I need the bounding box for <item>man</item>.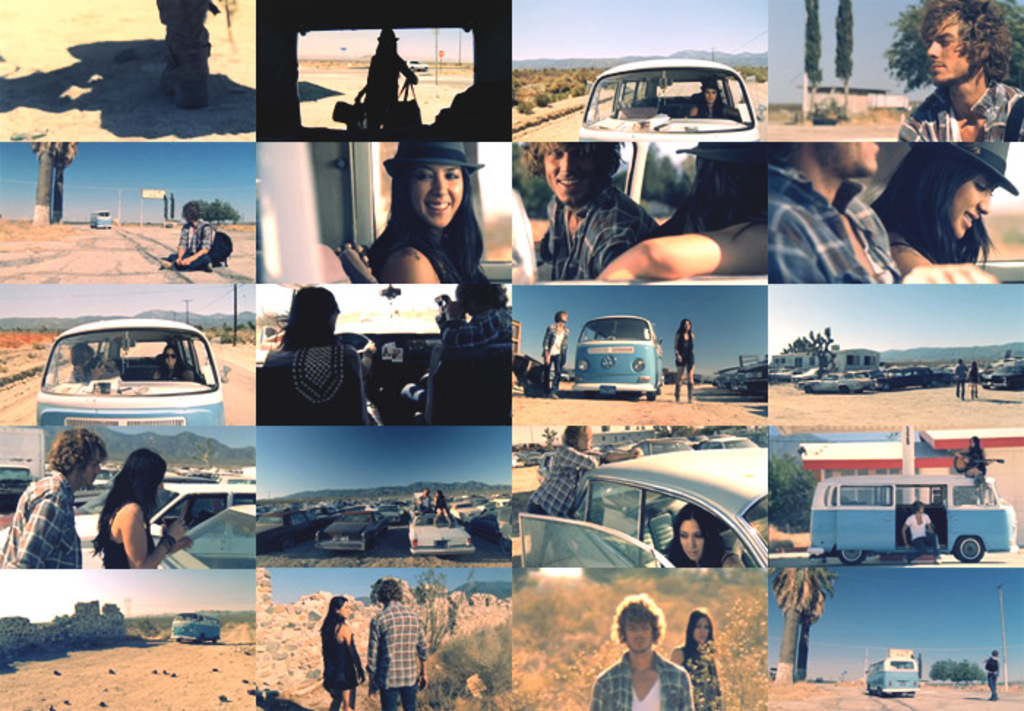
Here it is: select_region(522, 142, 664, 284).
